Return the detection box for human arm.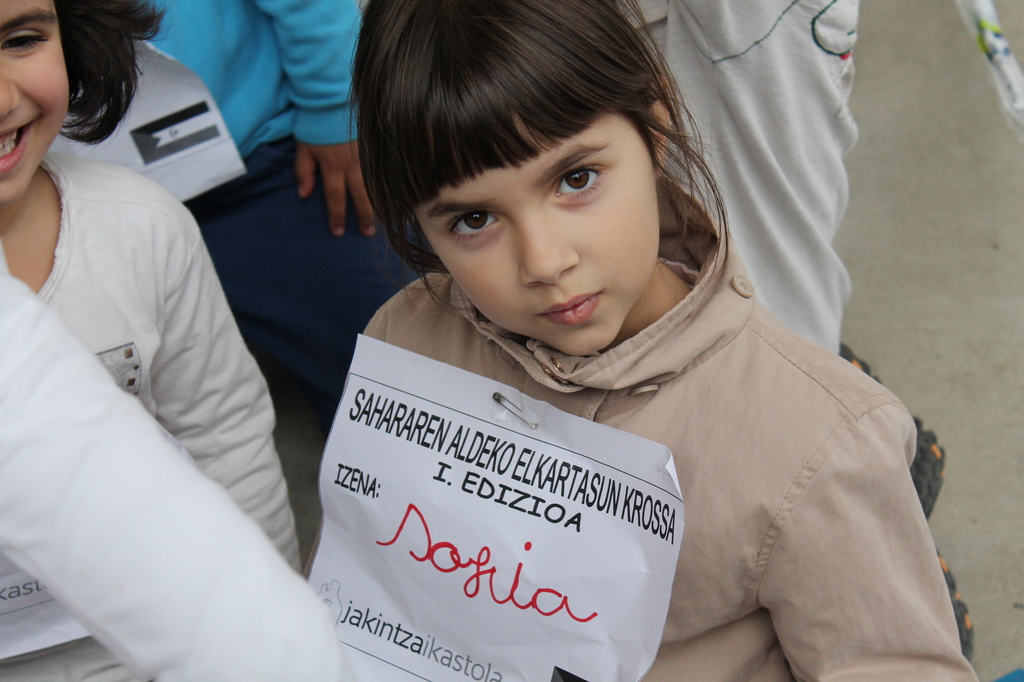
(left=156, top=159, right=357, bottom=567).
